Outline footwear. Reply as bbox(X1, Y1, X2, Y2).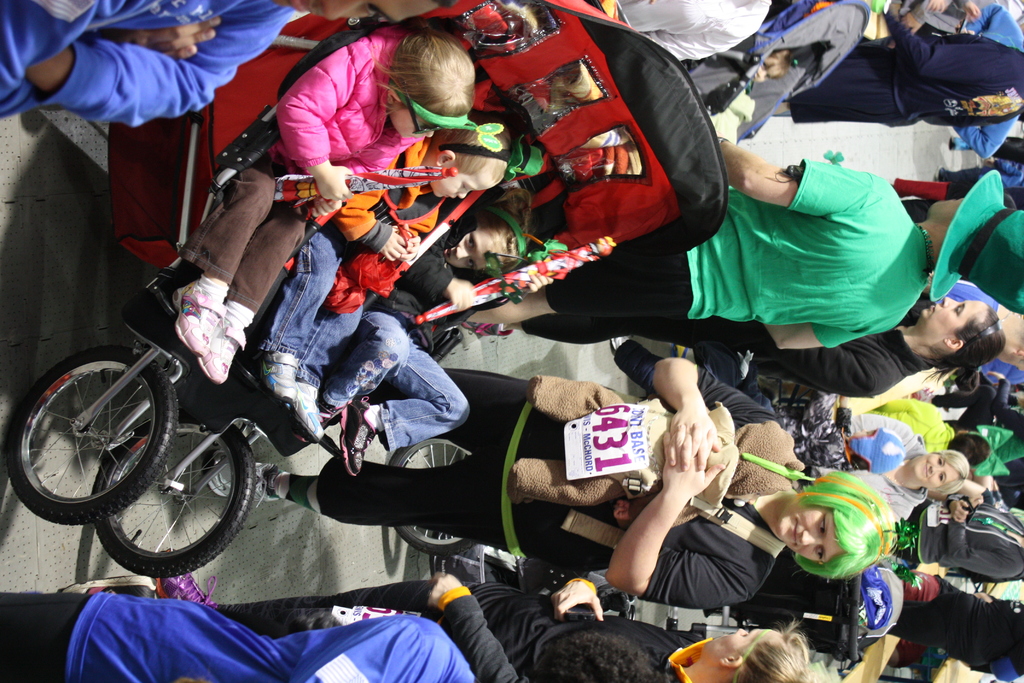
bbox(197, 318, 247, 383).
